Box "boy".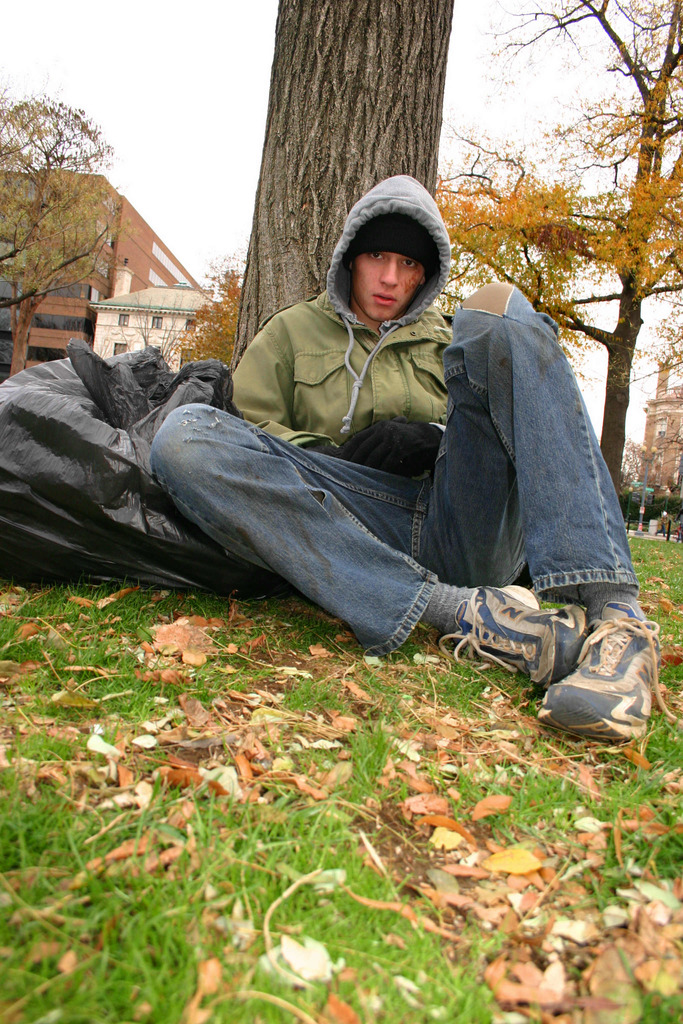
BBox(146, 127, 660, 746).
